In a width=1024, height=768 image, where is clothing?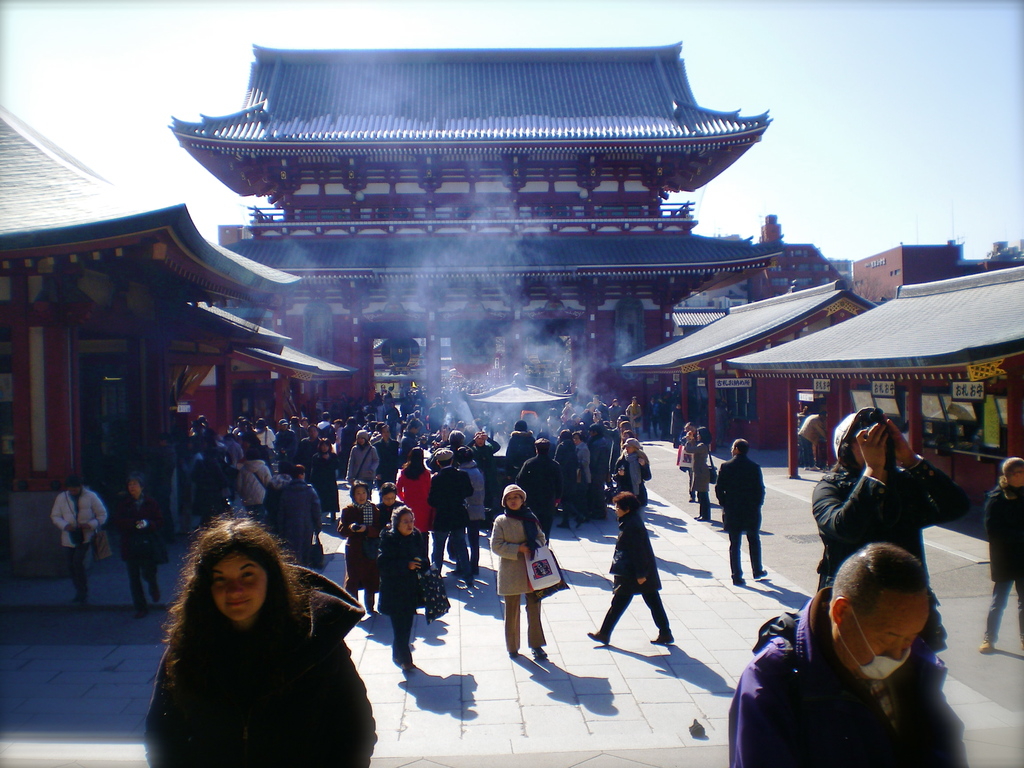
Rect(505, 428, 537, 465).
